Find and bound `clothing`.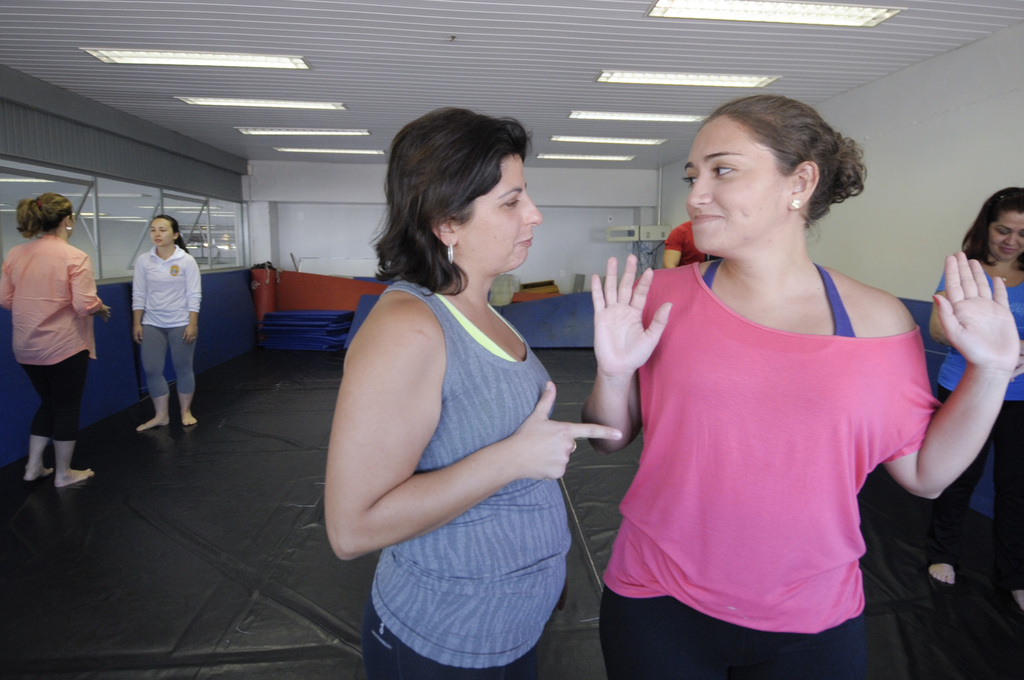
Bound: rect(662, 219, 710, 268).
